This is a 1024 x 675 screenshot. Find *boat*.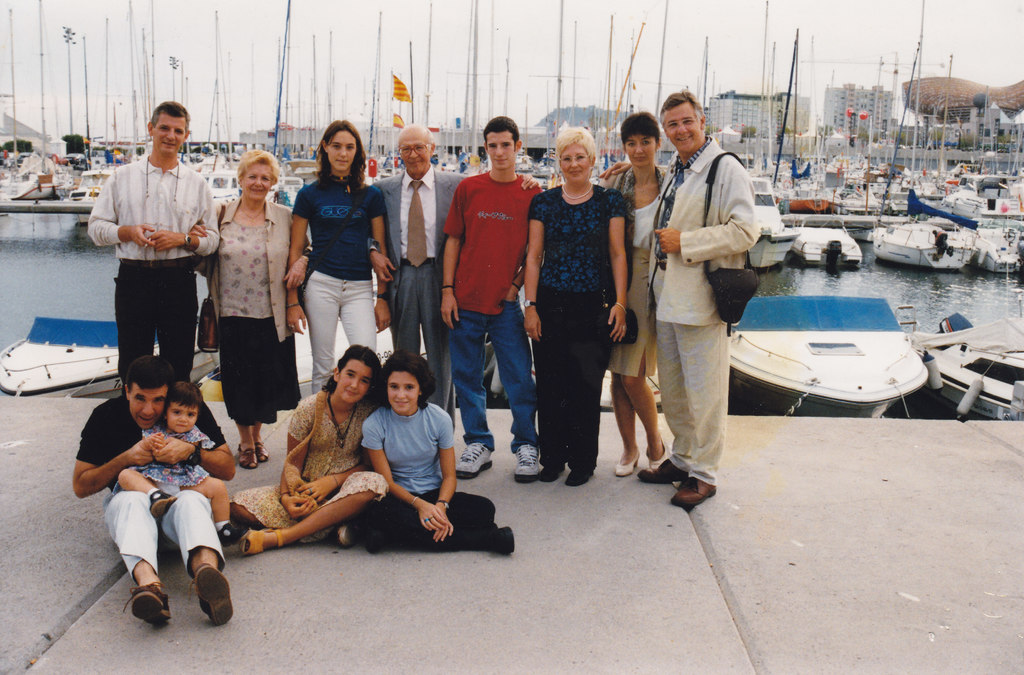
Bounding box: [347, 0, 537, 181].
